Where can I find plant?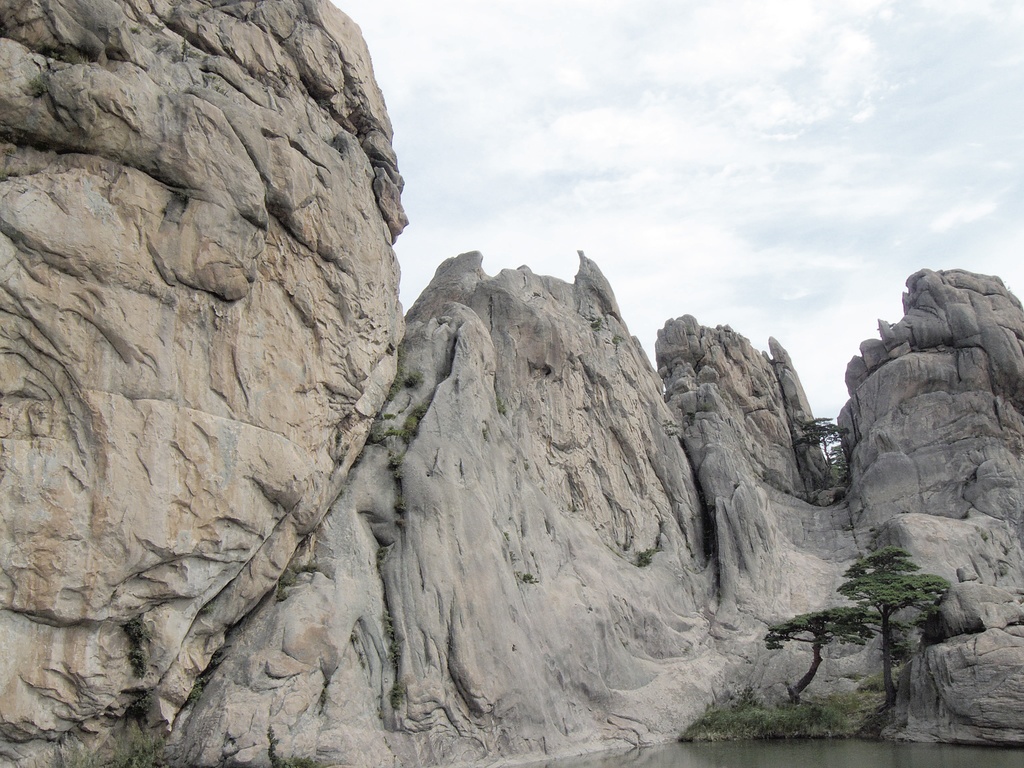
You can find it at crop(636, 546, 662, 568).
